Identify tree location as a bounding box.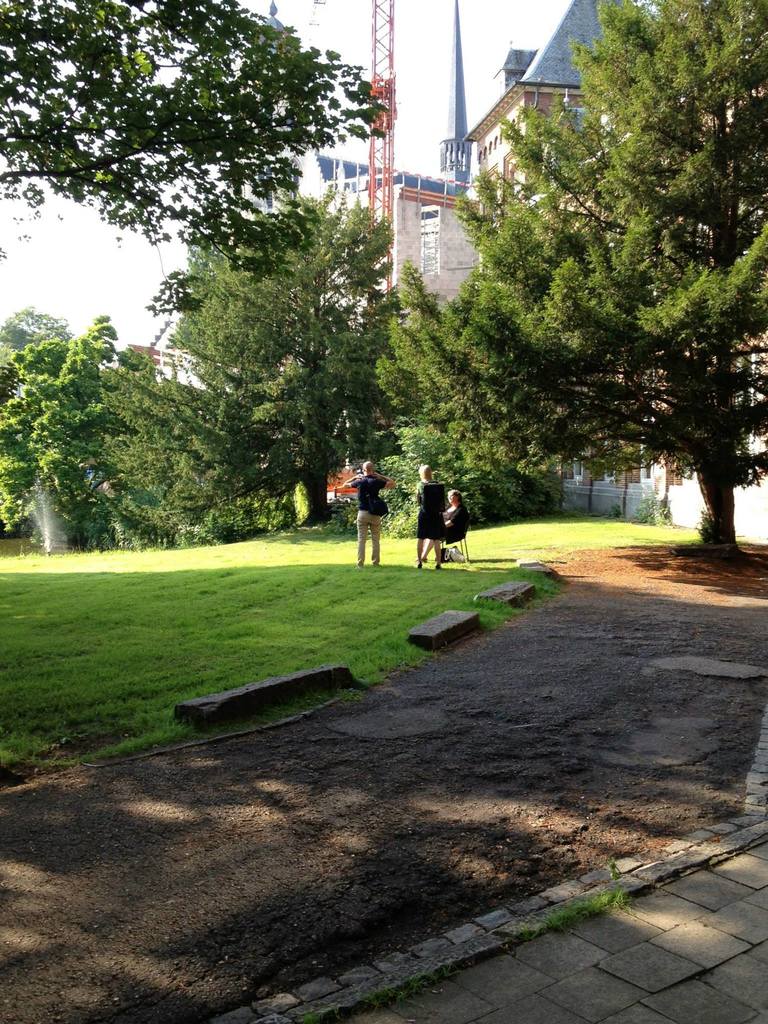
detection(175, 186, 406, 550).
